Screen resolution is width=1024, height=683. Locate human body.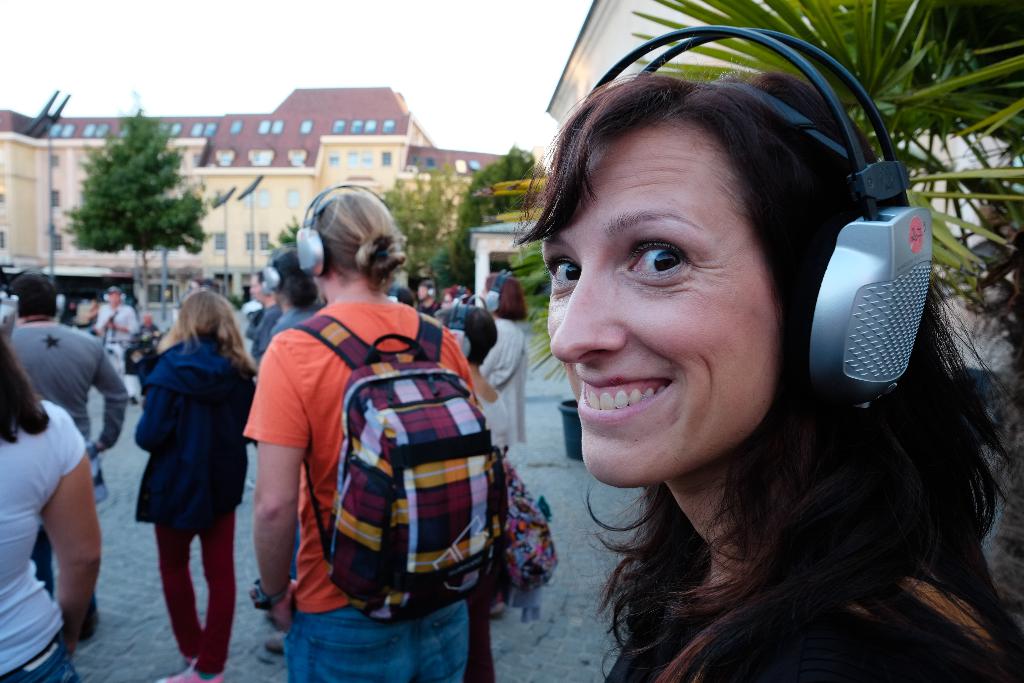
locate(266, 306, 325, 334).
